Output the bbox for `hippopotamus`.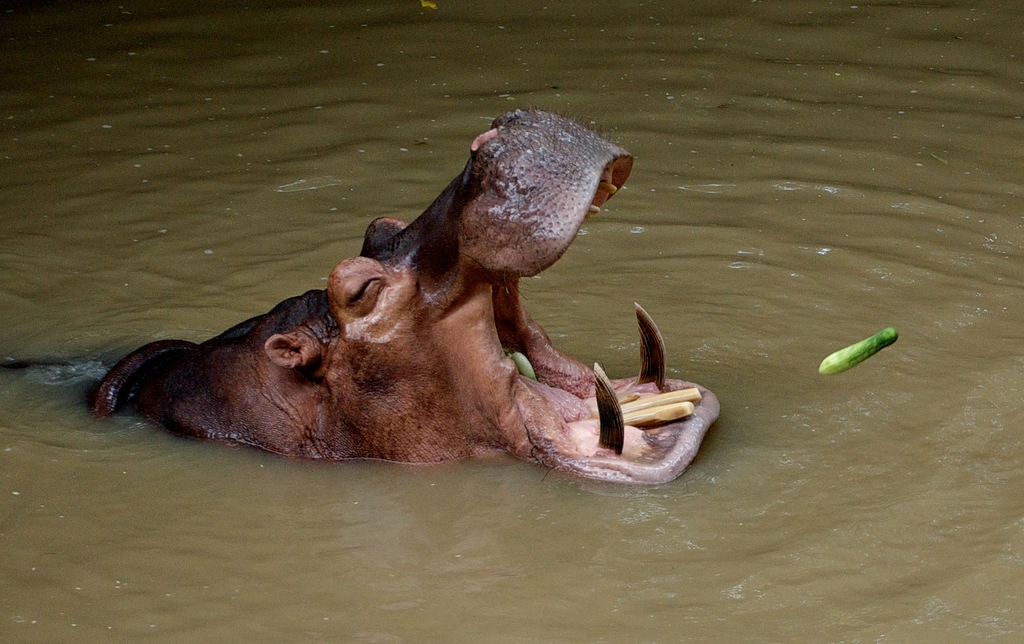
(84,102,724,489).
